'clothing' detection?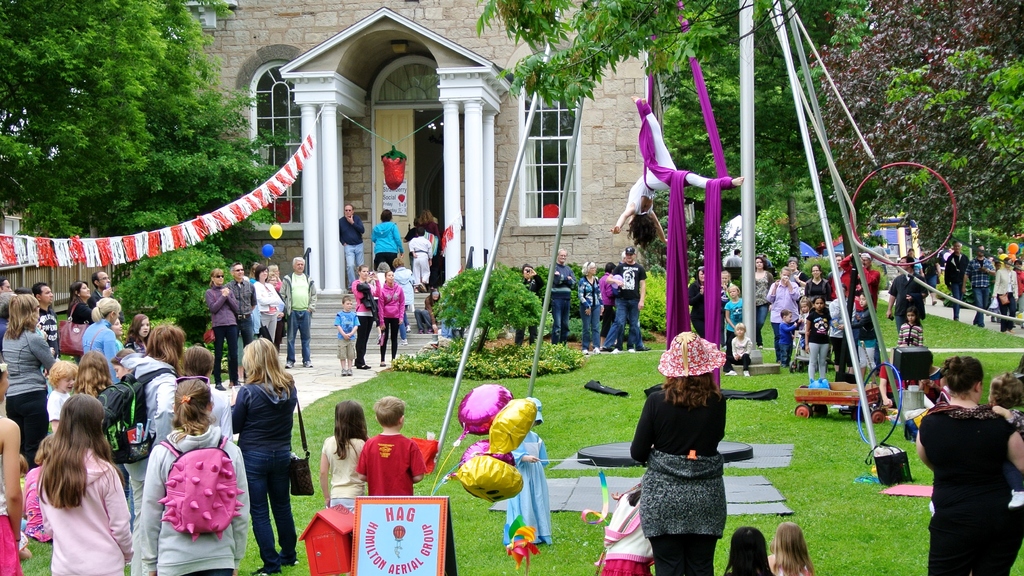
[left=786, top=271, right=842, bottom=312]
